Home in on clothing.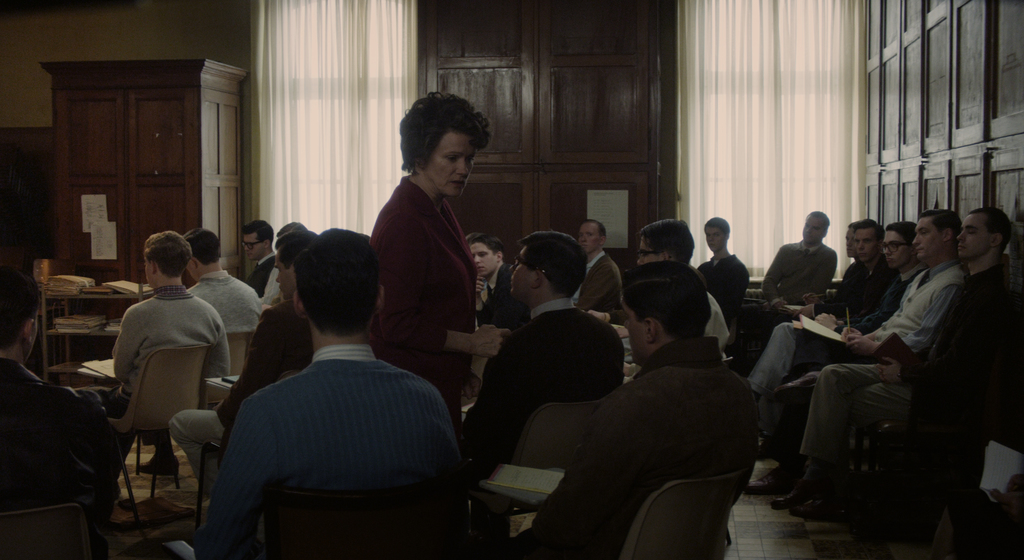
Homed in at crop(0, 356, 124, 559).
